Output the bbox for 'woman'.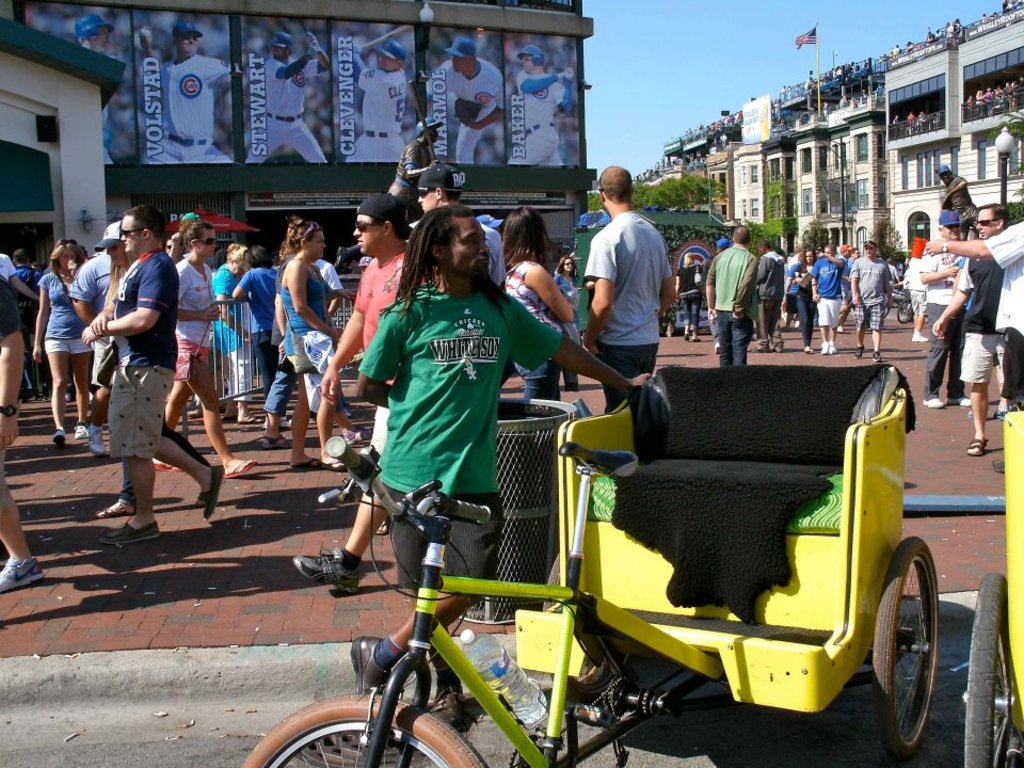
bbox(234, 242, 304, 434).
